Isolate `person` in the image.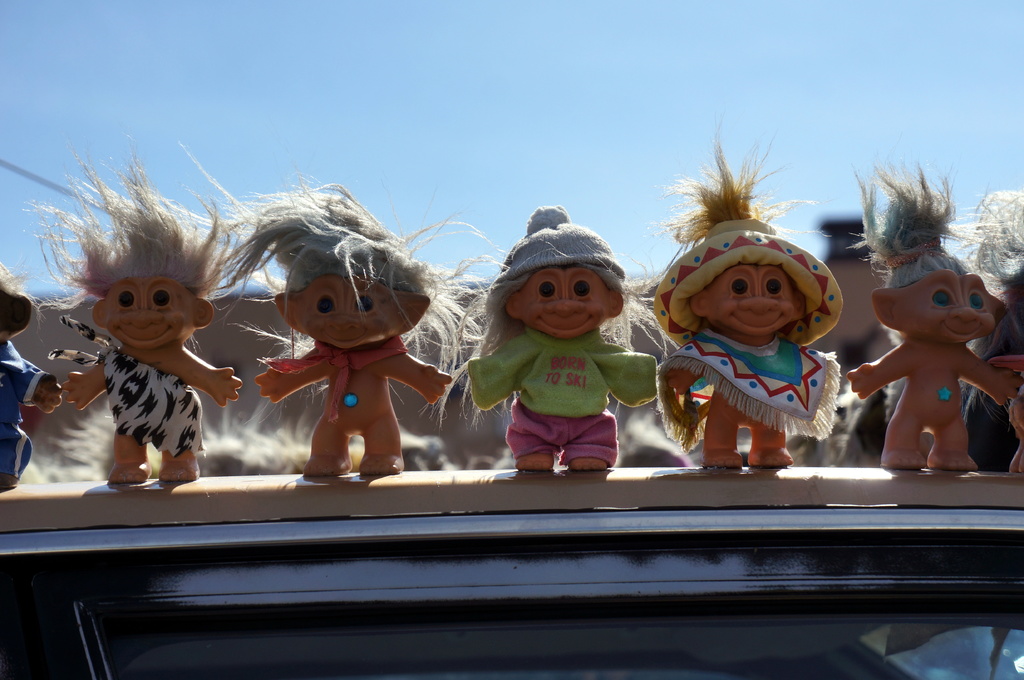
Isolated region: <box>961,187,1023,468</box>.
